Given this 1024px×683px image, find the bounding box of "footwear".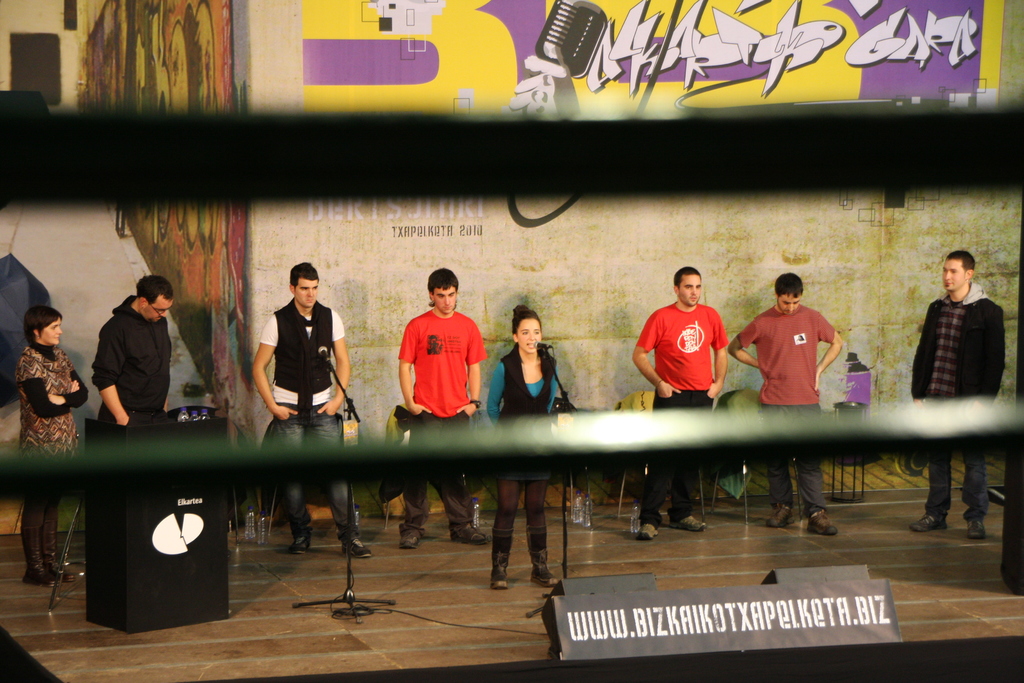
bbox(451, 524, 488, 545).
